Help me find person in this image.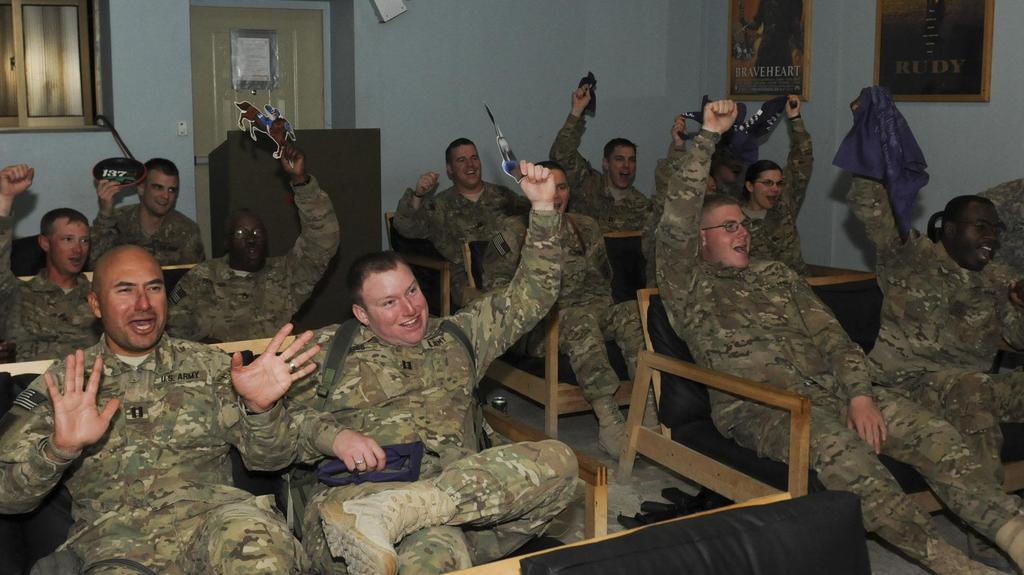
Found it: crop(284, 161, 580, 574).
